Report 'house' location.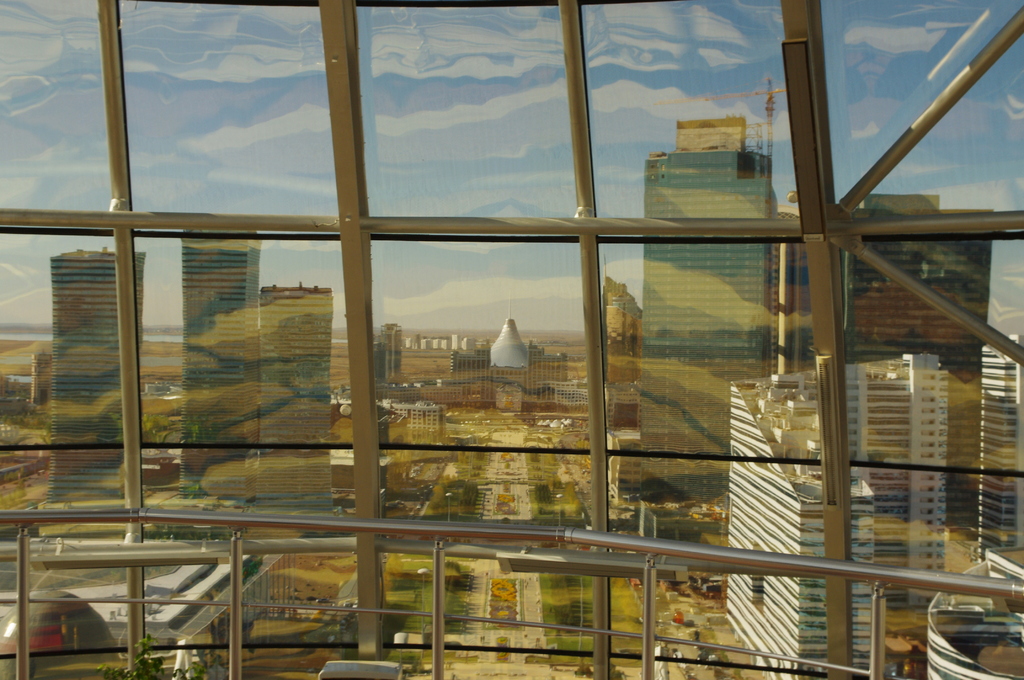
Report: pyautogui.locateOnScreen(385, 328, 575, 410).
